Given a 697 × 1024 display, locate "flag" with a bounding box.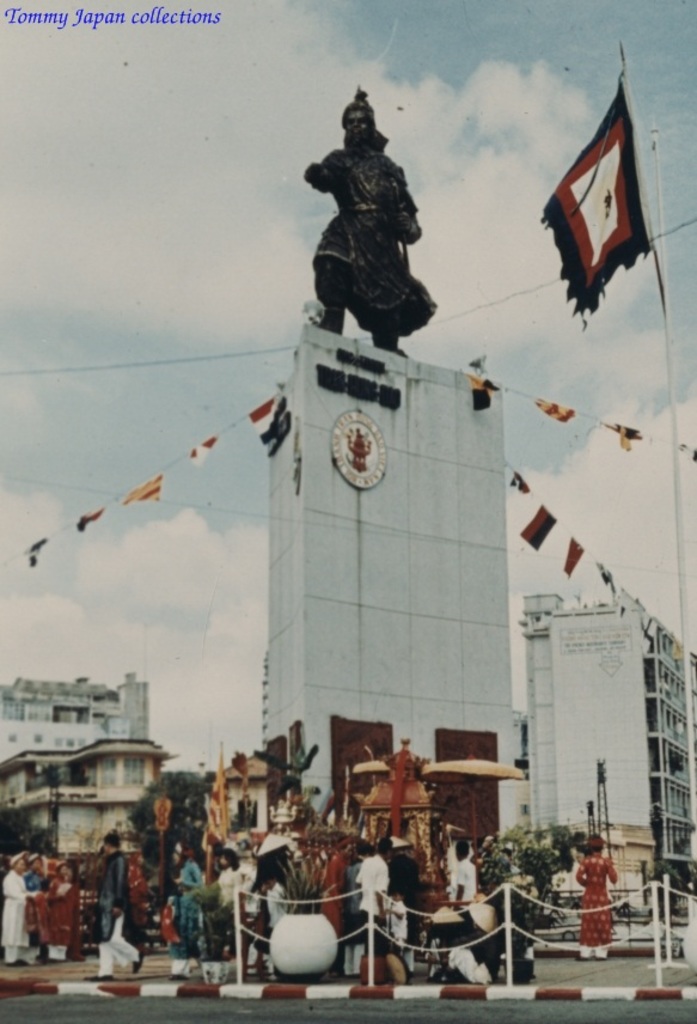
Located: [542,396,575,426].
